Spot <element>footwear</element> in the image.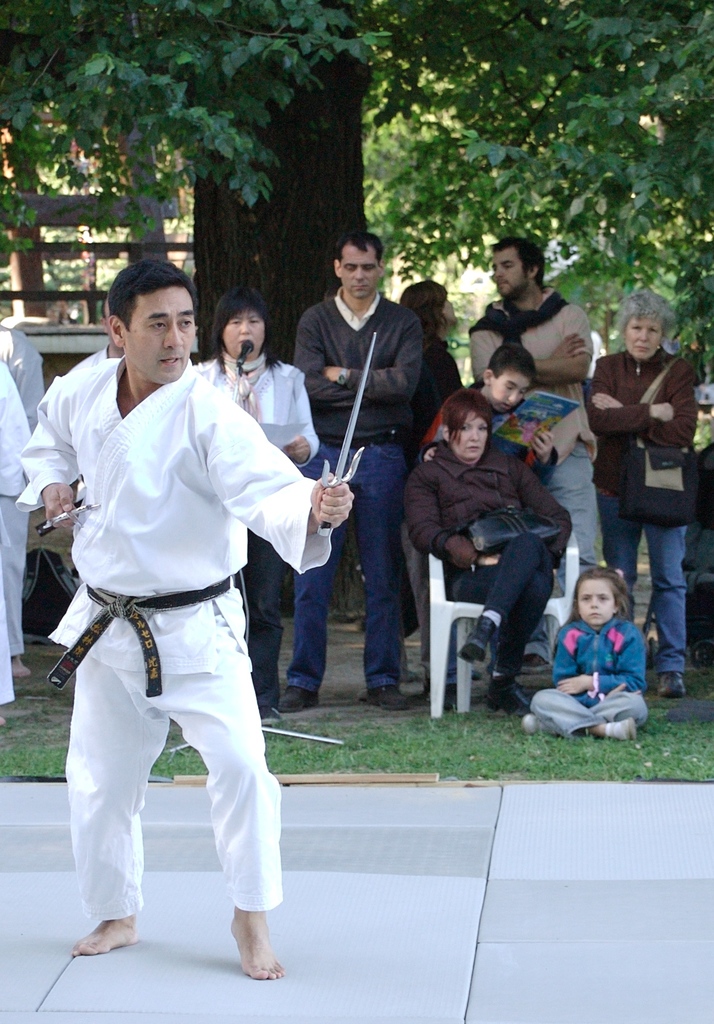
<element>footwear</element> found at left=609, top=719, right=639, bottom=743.
